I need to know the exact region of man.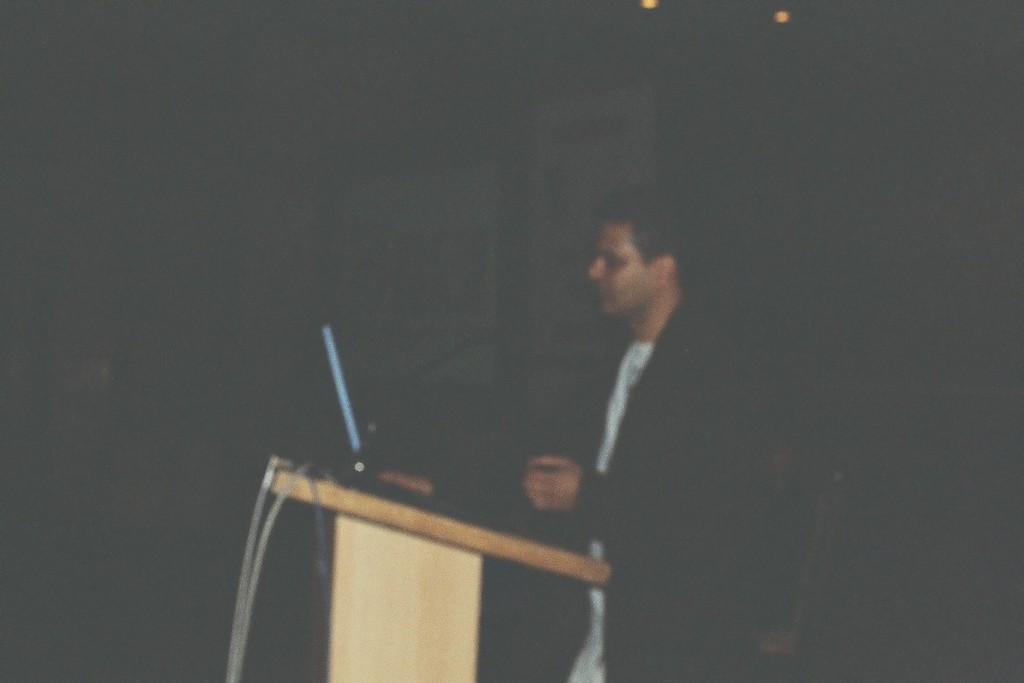
Region: (x1=376, y1=190, x2=771, y2=682).
